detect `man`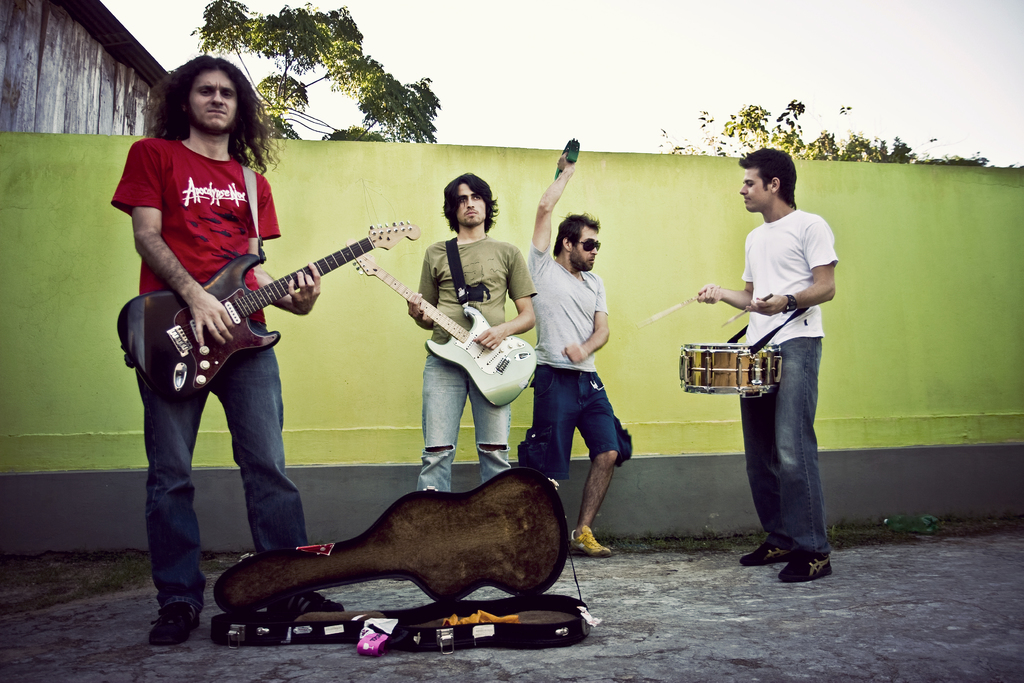
Rect(110, 53, 348, 643)
